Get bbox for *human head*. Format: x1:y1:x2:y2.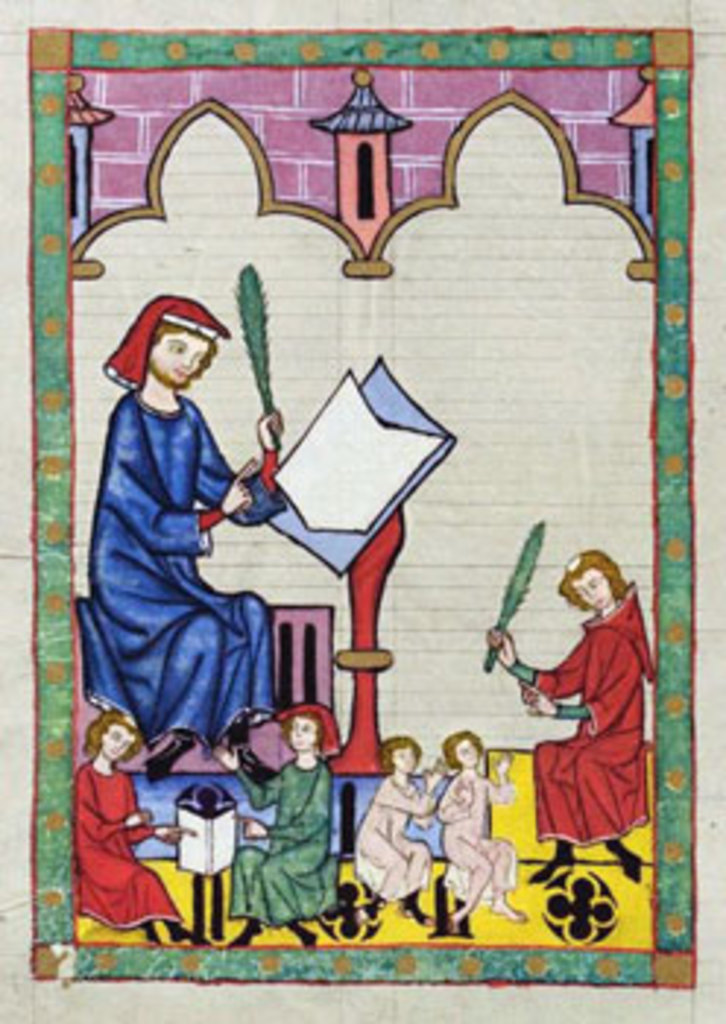
562:550:624:609.
